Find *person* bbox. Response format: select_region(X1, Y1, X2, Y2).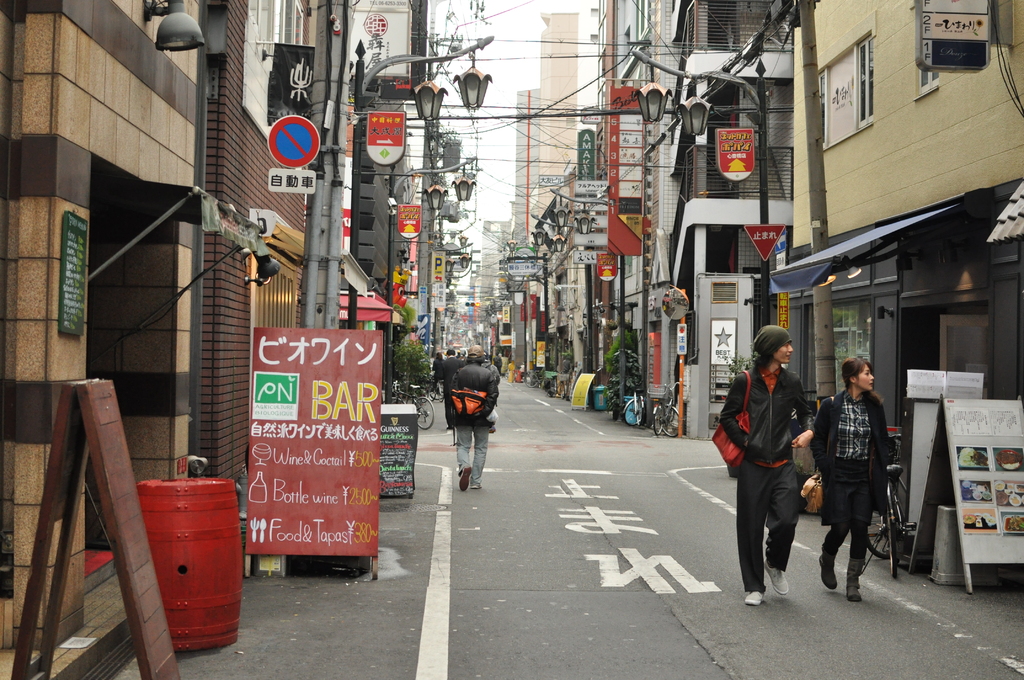
select_region(450, 339, 508, 491).
